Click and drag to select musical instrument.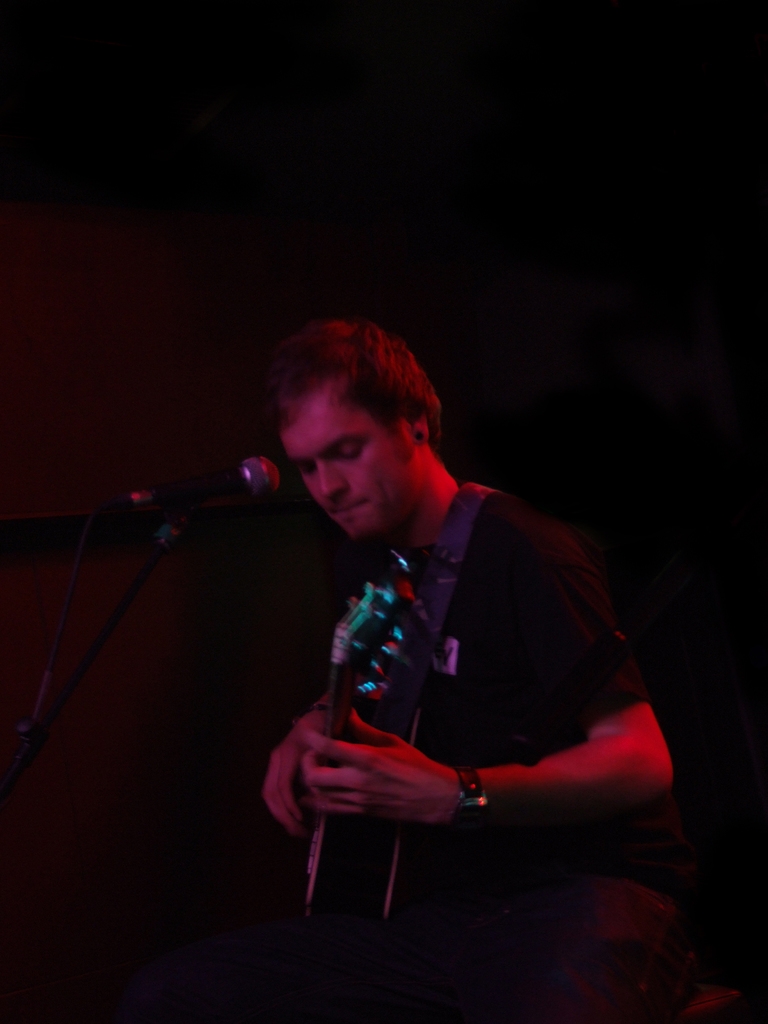
Selection: <bbox>306, 546, 422, 927</bbox>.
